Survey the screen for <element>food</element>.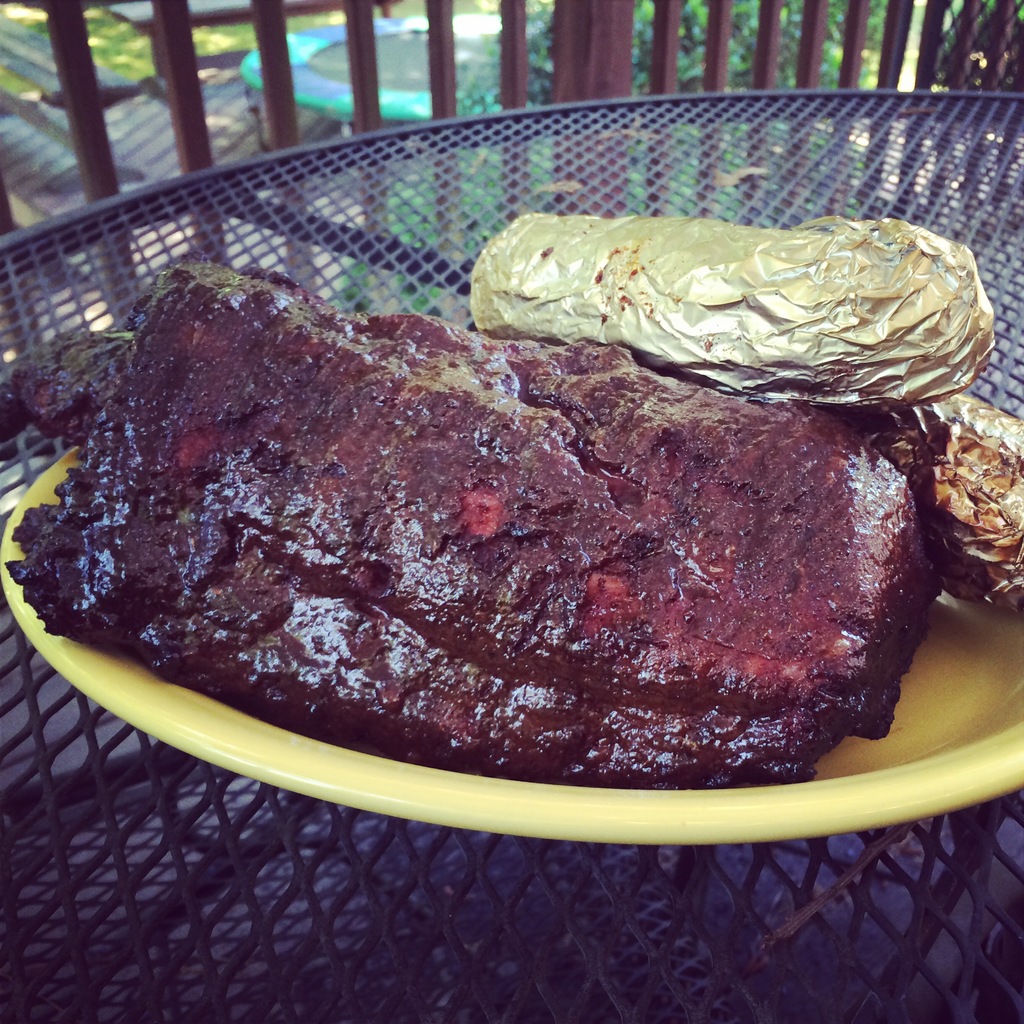
Survey found: pyautogui.locateOnScreen(78, 288, 994, 813).
